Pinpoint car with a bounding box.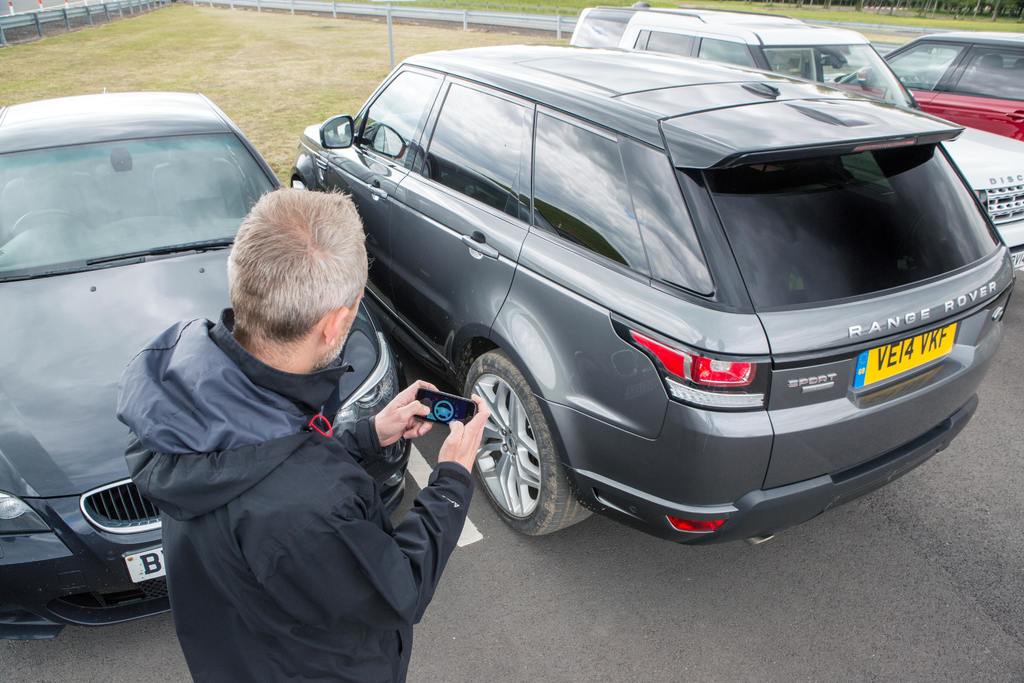
select_region(838, 34, 1023, 129).
